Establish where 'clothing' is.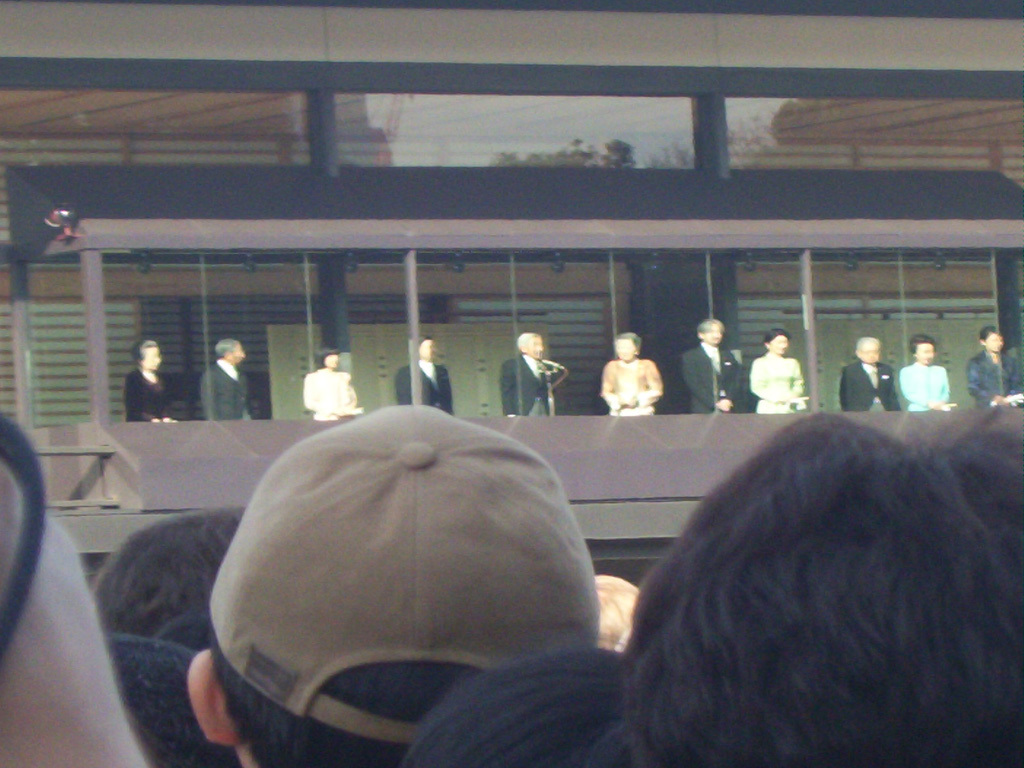
Established at 202:357:250:421.
